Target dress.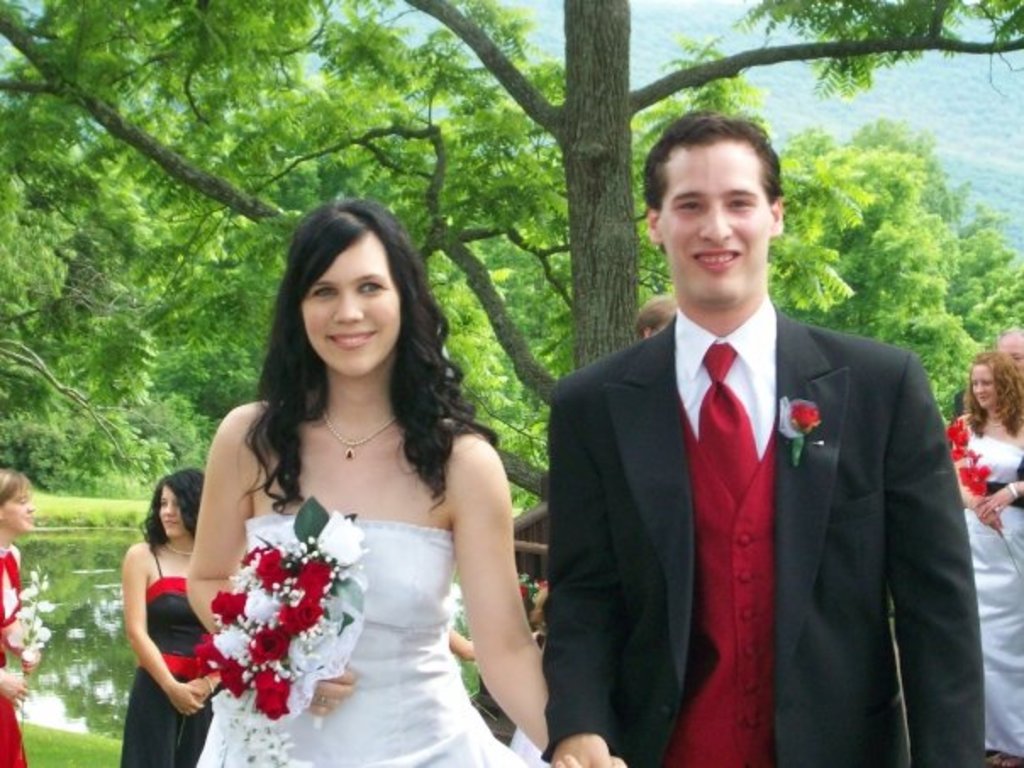
Target region: bbox(193, 522, 527, 766).
